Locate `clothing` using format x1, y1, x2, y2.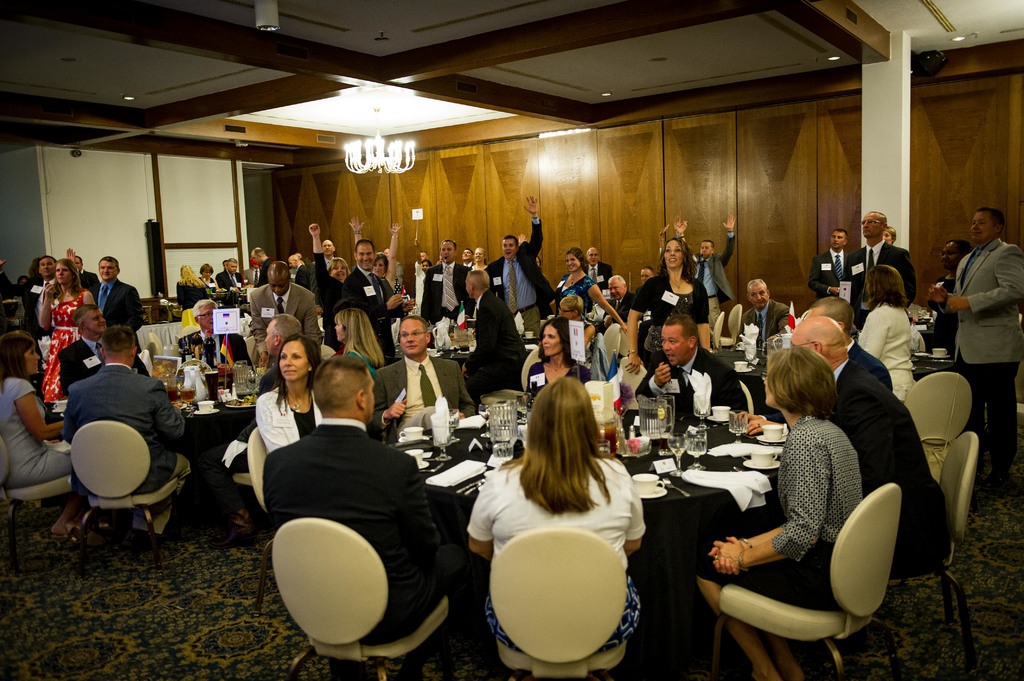
192, 365, 284, 541.
